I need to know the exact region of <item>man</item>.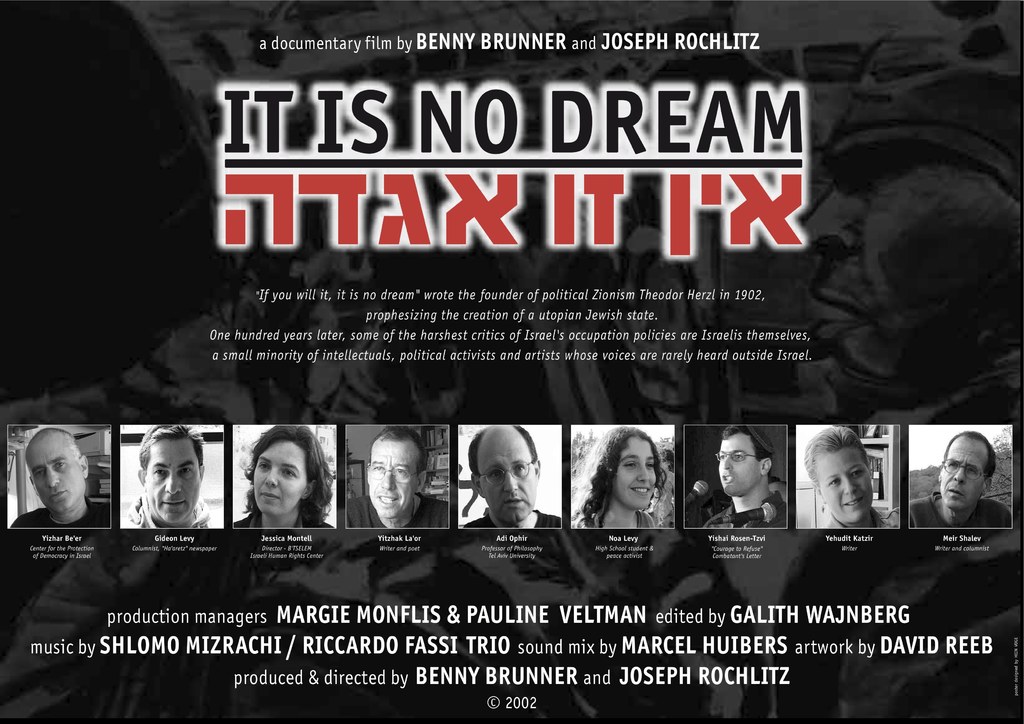
Region: {"x1": 700, "y1": 424, "x2": 786, "y2": 528}.
